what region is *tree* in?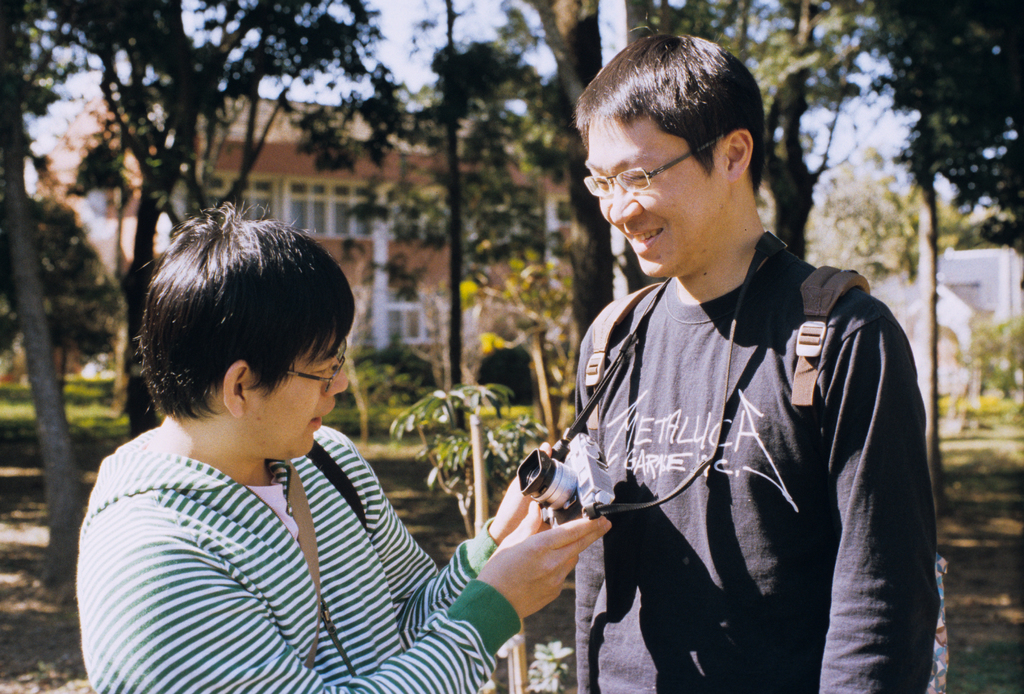
pyautogui.locateOnScreen(295, 26, 590, 371).
